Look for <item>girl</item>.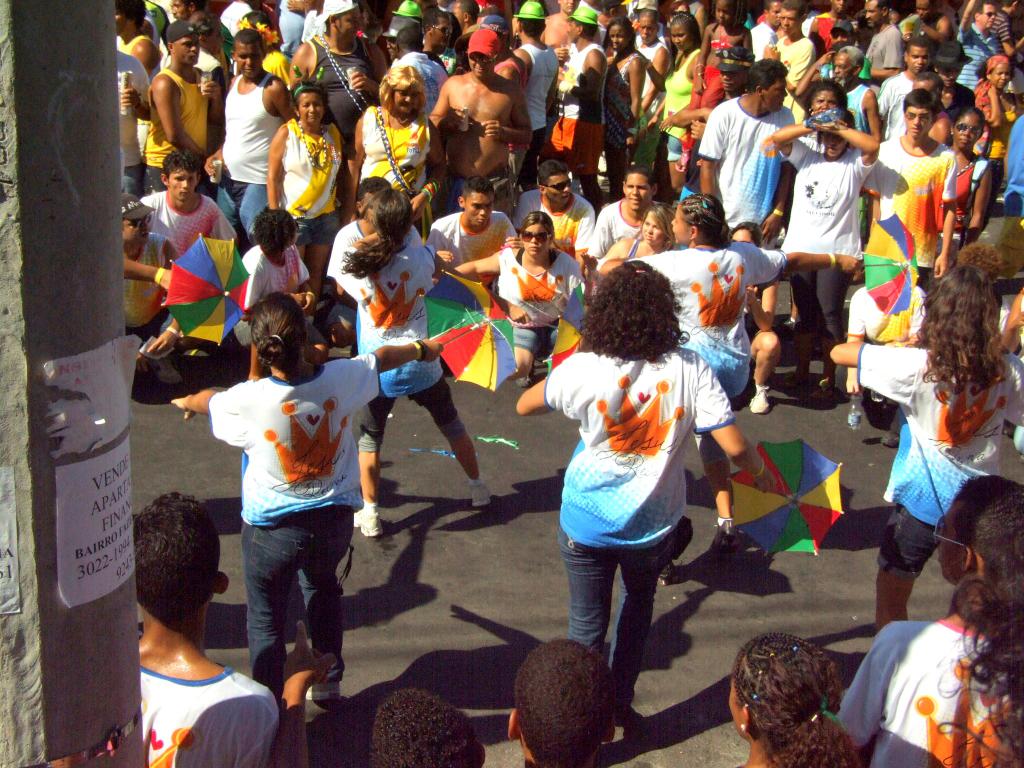
Found: select_region(733, 632, 858, 767).
